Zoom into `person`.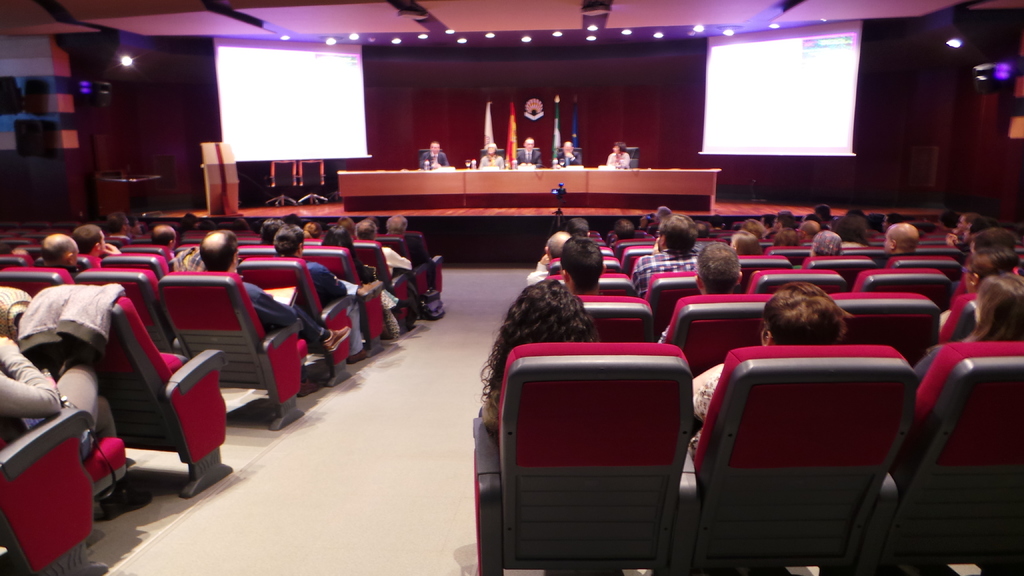
Zoom target: x1=192 y1=228 x2=351 y2=386.
